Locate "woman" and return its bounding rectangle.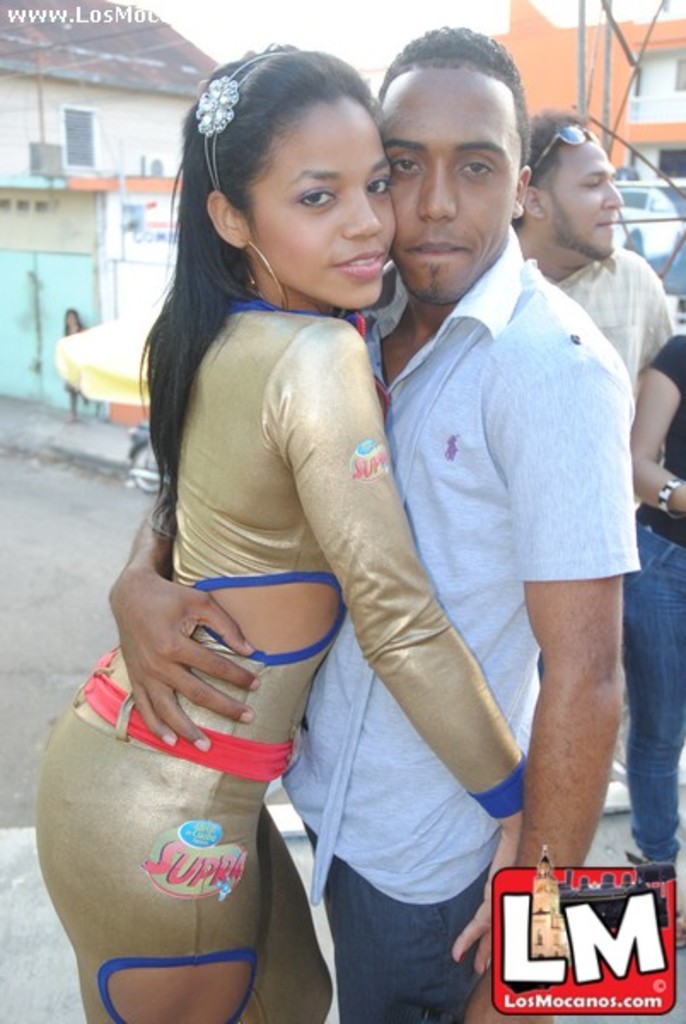
(38,26,609,1022).
